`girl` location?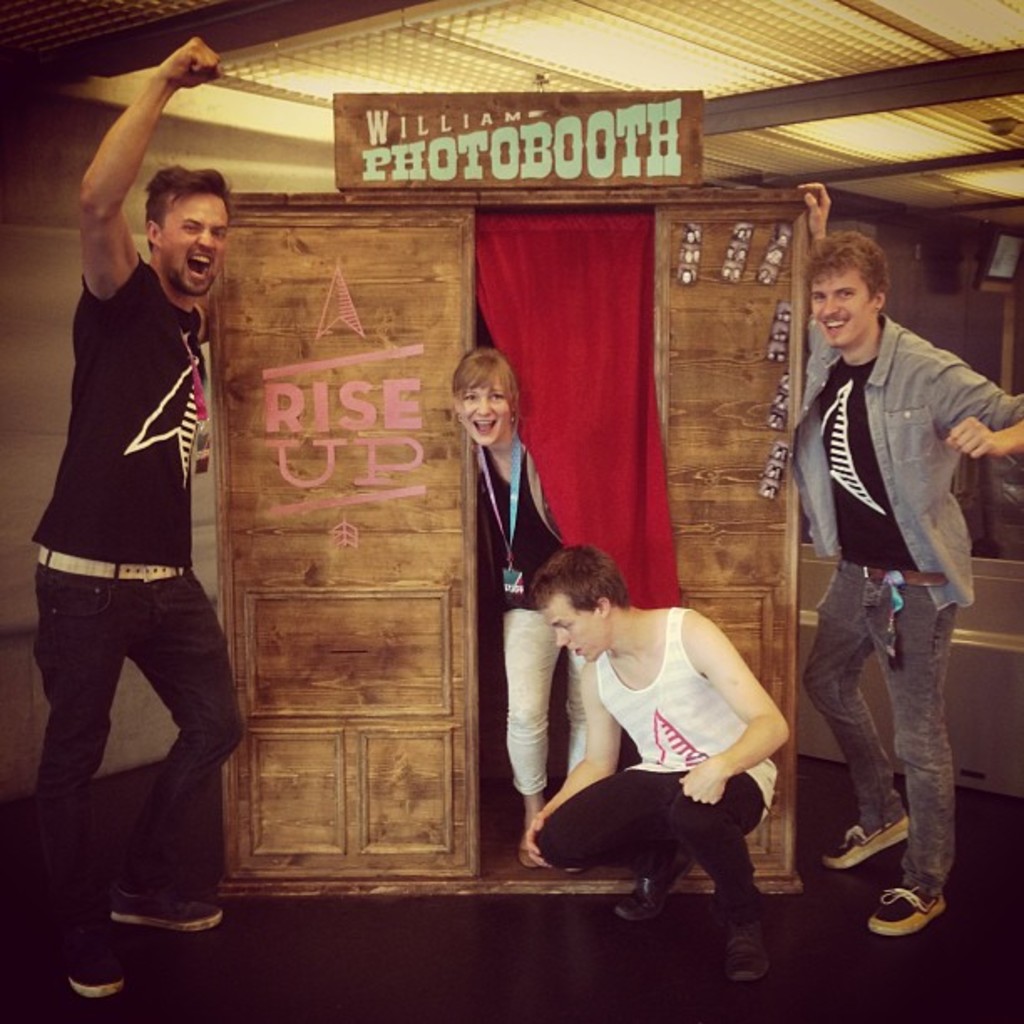
BBox(433, 343, 597, 863)
